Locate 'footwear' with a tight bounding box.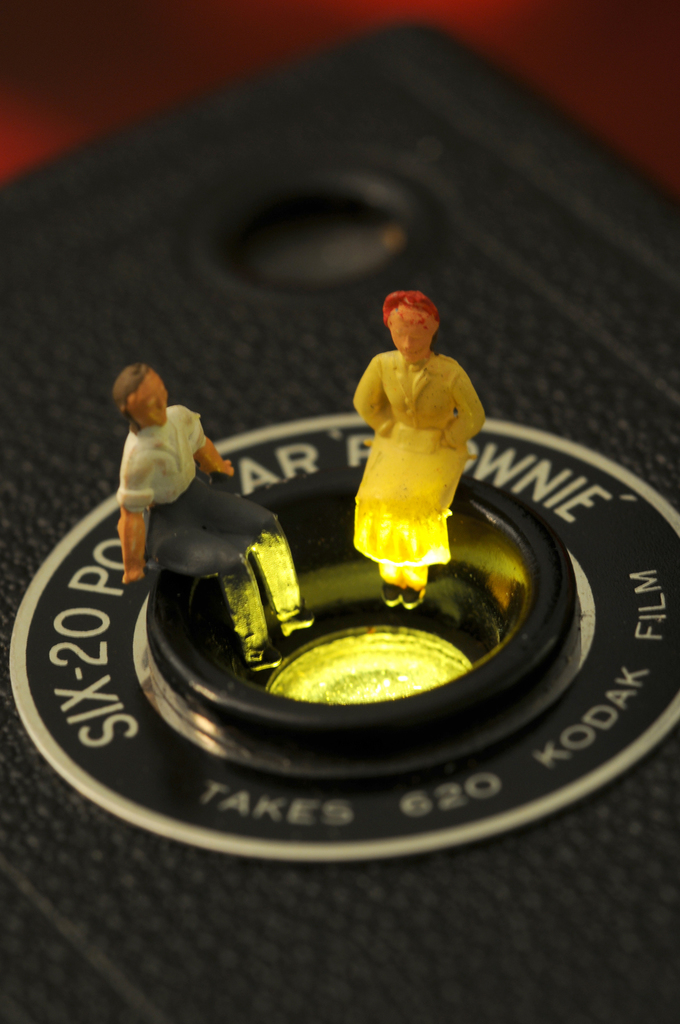
245, 645, 286, 675.
